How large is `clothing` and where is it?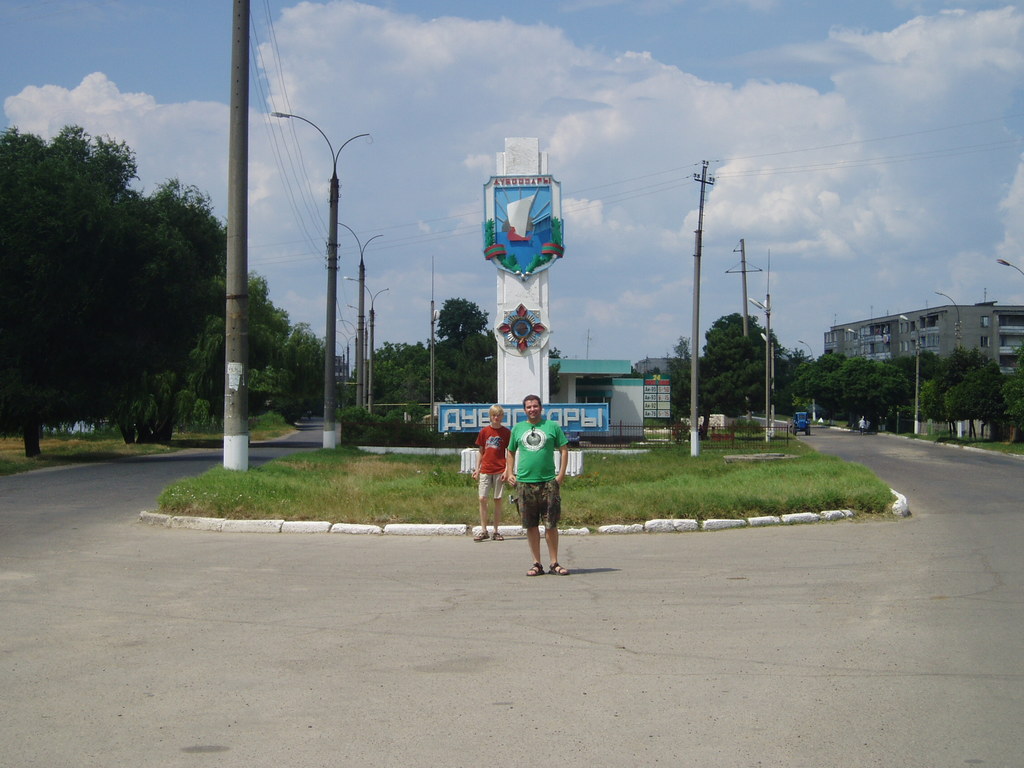
Bounding box: [507,417,573,528].
